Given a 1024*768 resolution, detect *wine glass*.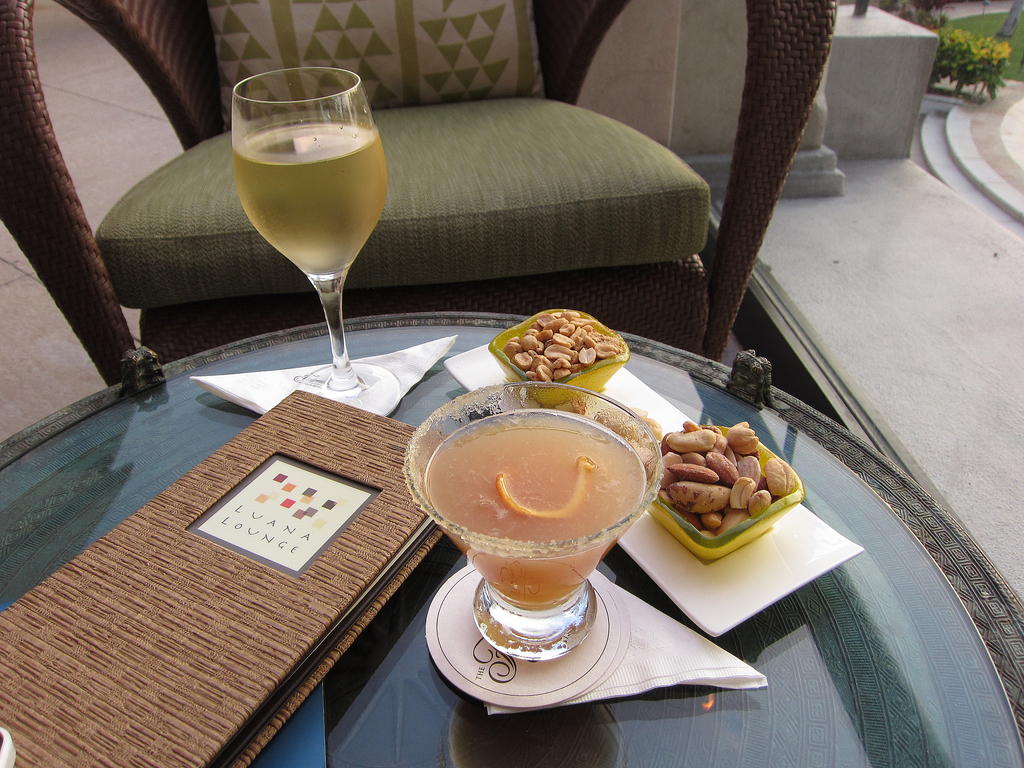
box=[230, 68, 392, 420].
